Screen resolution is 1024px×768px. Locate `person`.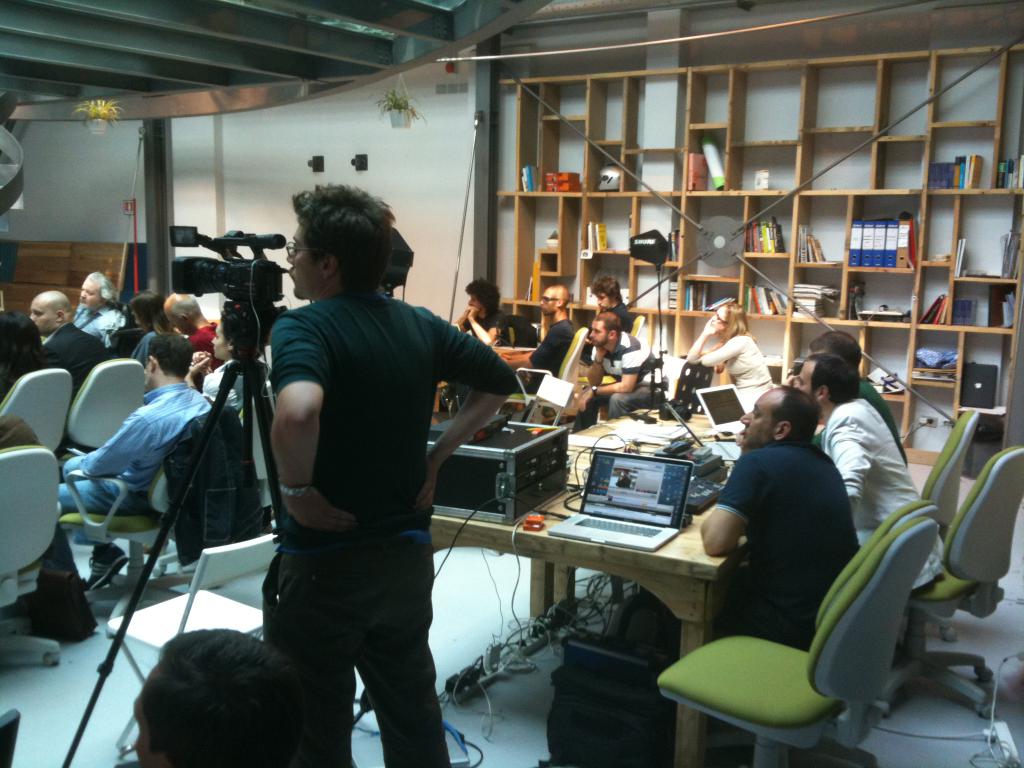
684:383:864:659.
